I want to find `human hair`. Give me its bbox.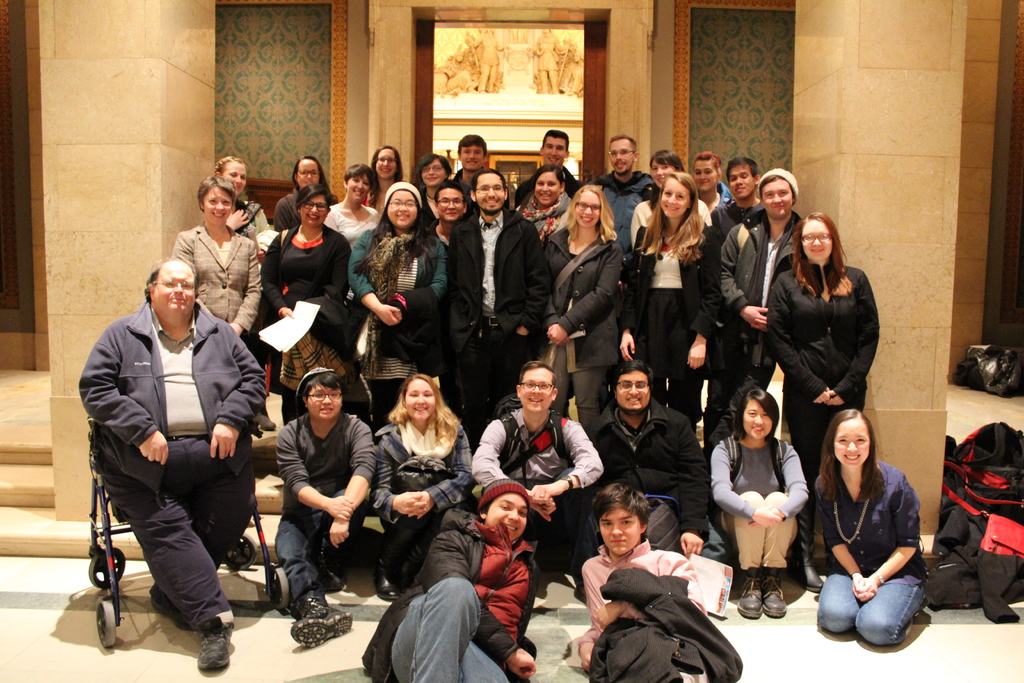
(left=613, top=361, right=652, bottom=394).
